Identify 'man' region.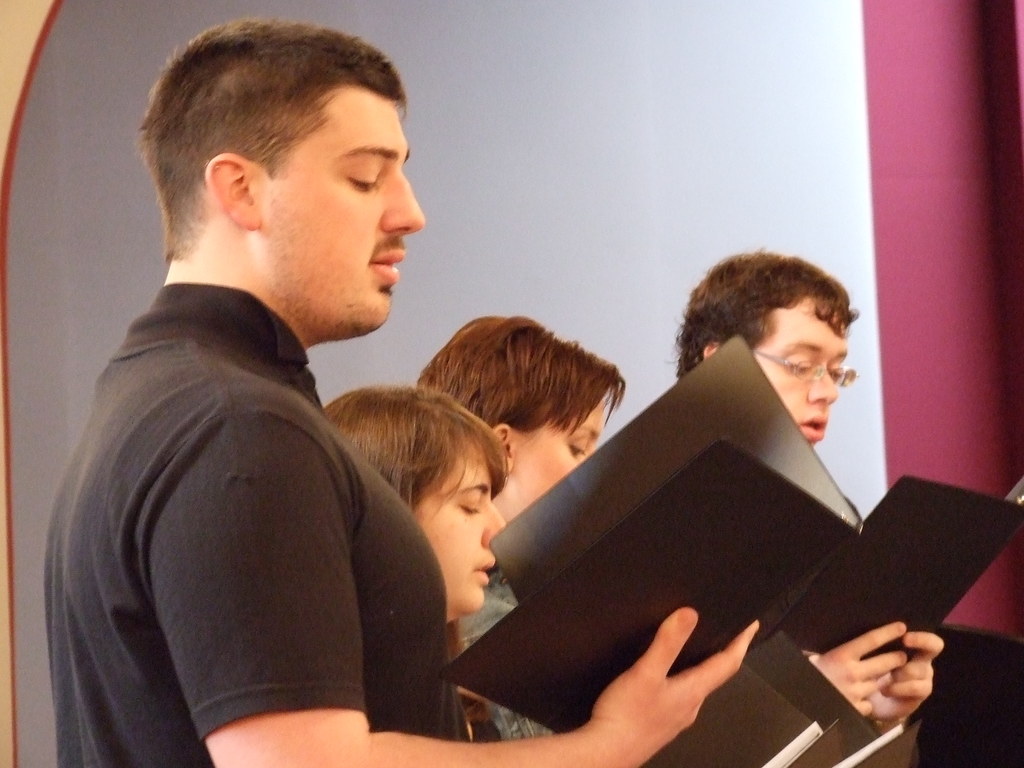
Region: locate(49, 17, 764, 767).
